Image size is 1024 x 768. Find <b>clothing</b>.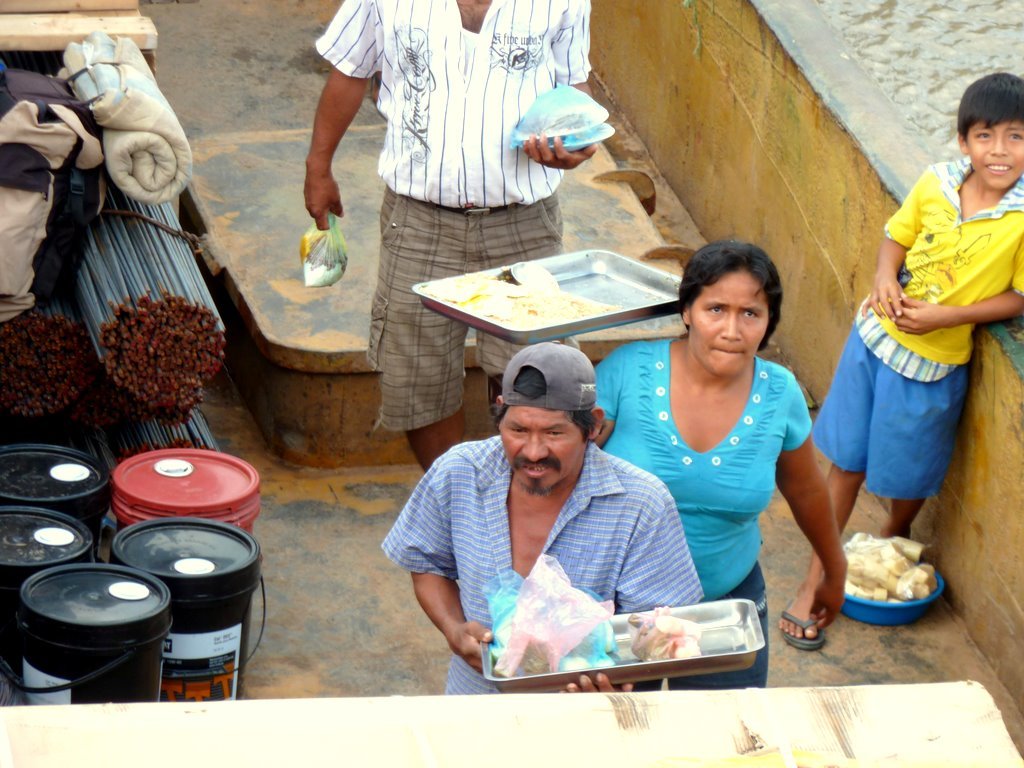
[left=384, top=409, right=727, bottom=680].
